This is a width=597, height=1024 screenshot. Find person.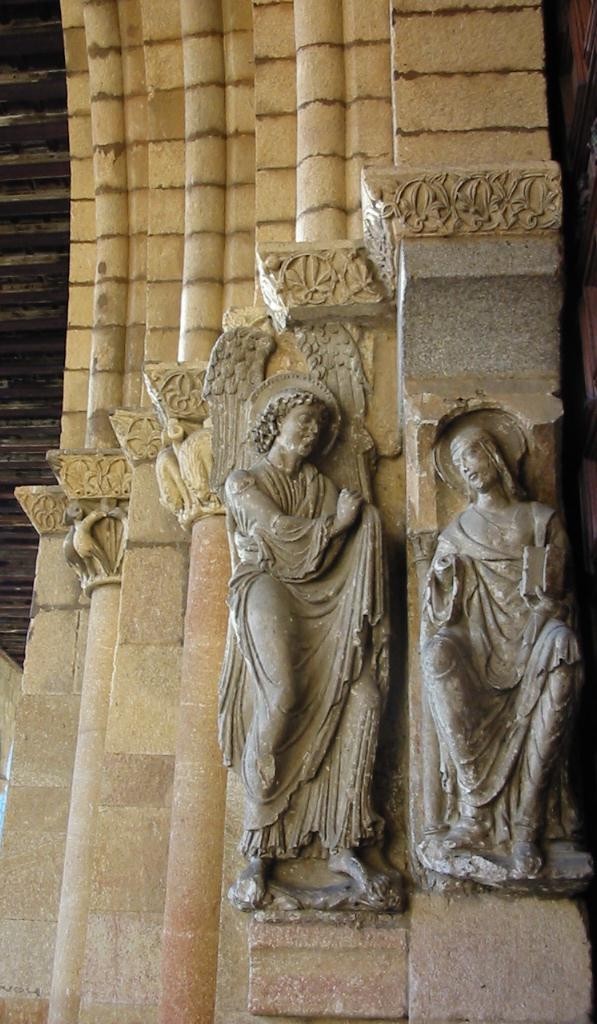
Bounding box: crop(223, 390, 390, 906).
